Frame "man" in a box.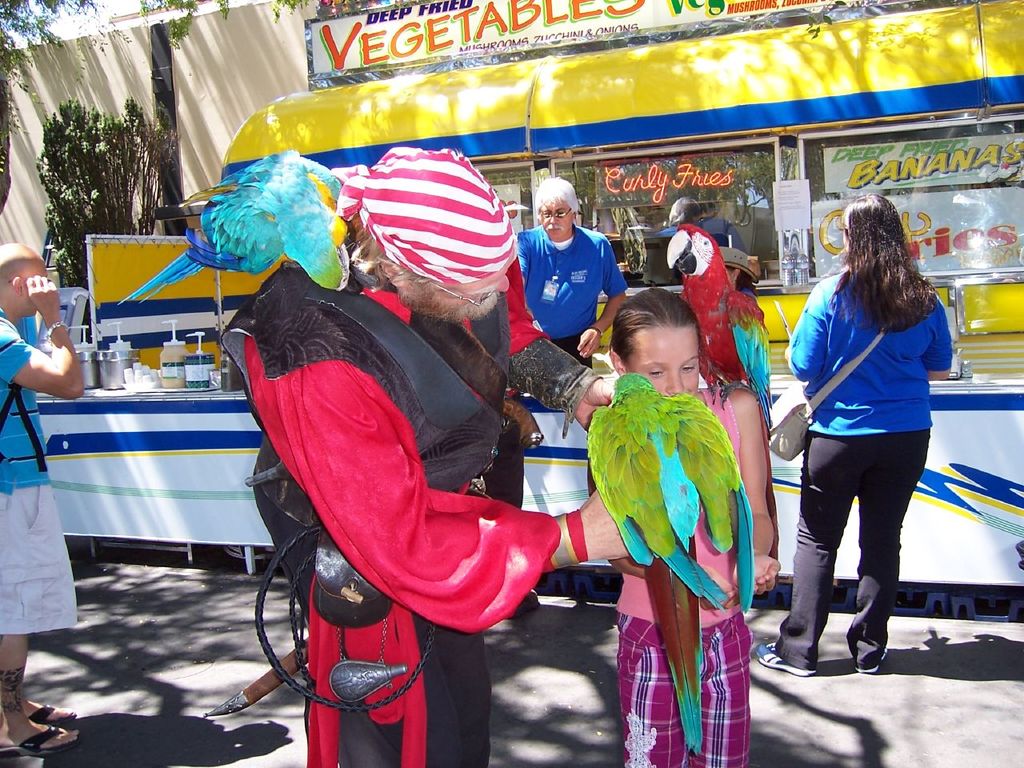
select_region(0, 234, 81, 759).
